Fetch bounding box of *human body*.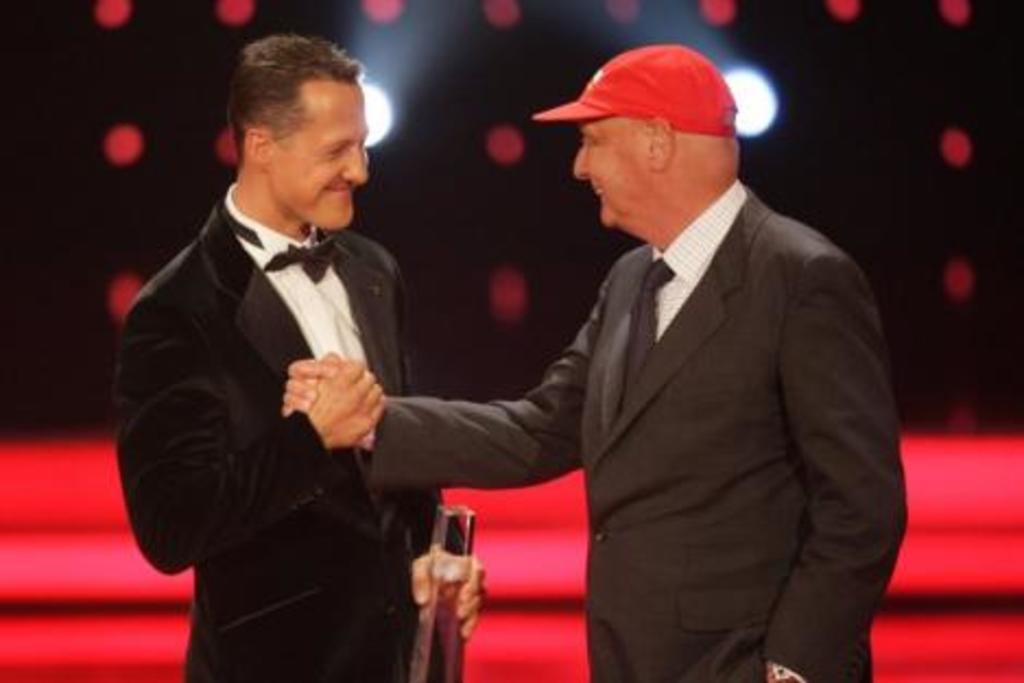
Bbox: 282:48:908:681.
